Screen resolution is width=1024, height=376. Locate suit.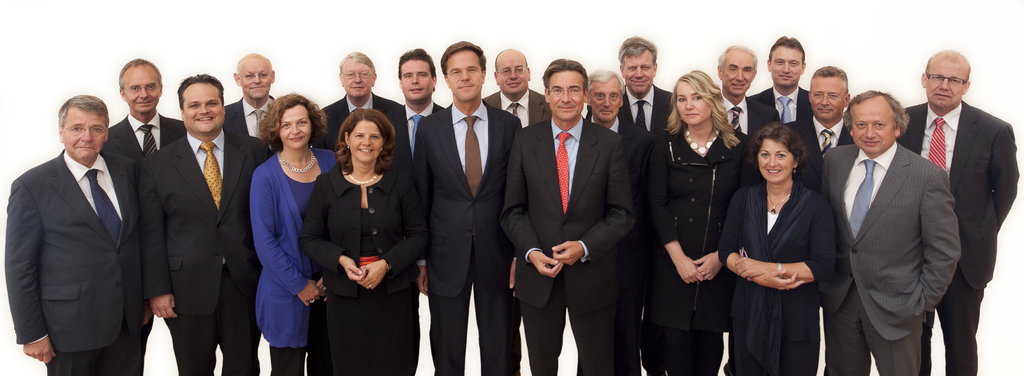
x1=102 y1=114 x2=190 y2=375.
